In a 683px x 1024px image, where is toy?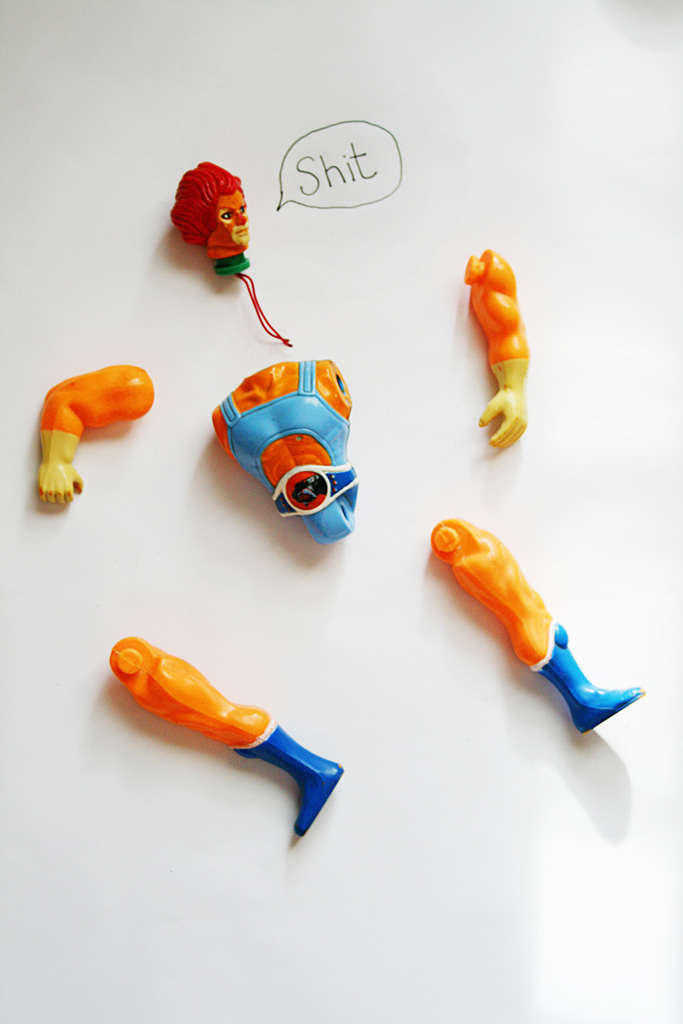
(197,346,359,550).
